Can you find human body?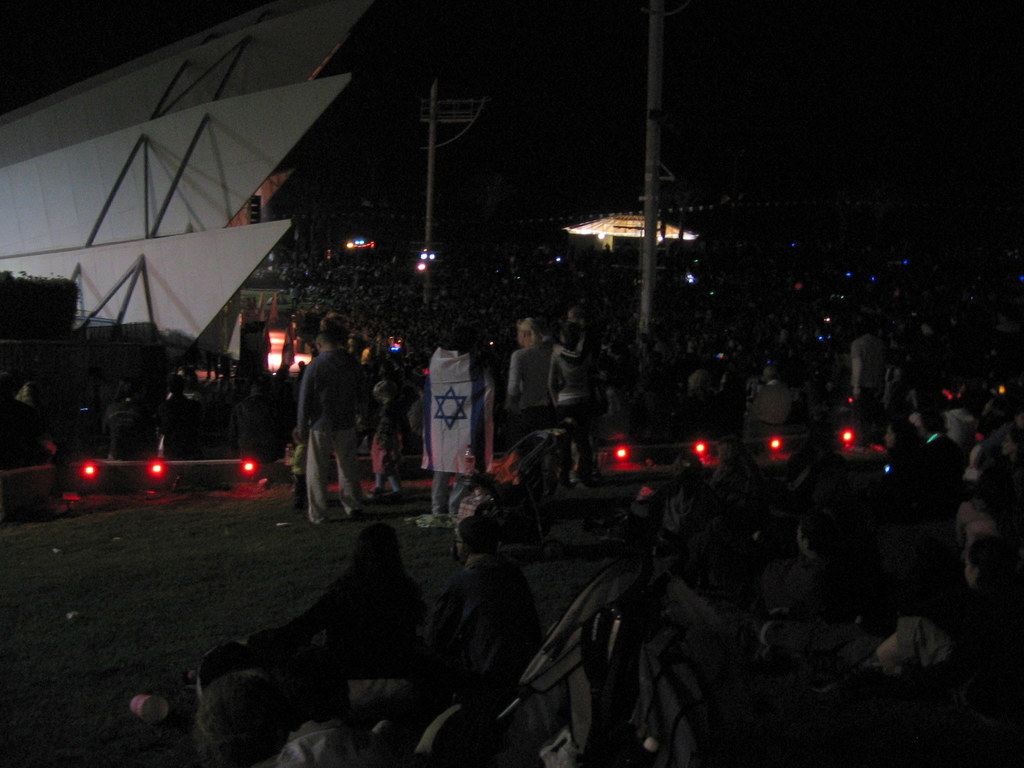
Yes, bounding box: bbox=(294, 334, 365, 522).
